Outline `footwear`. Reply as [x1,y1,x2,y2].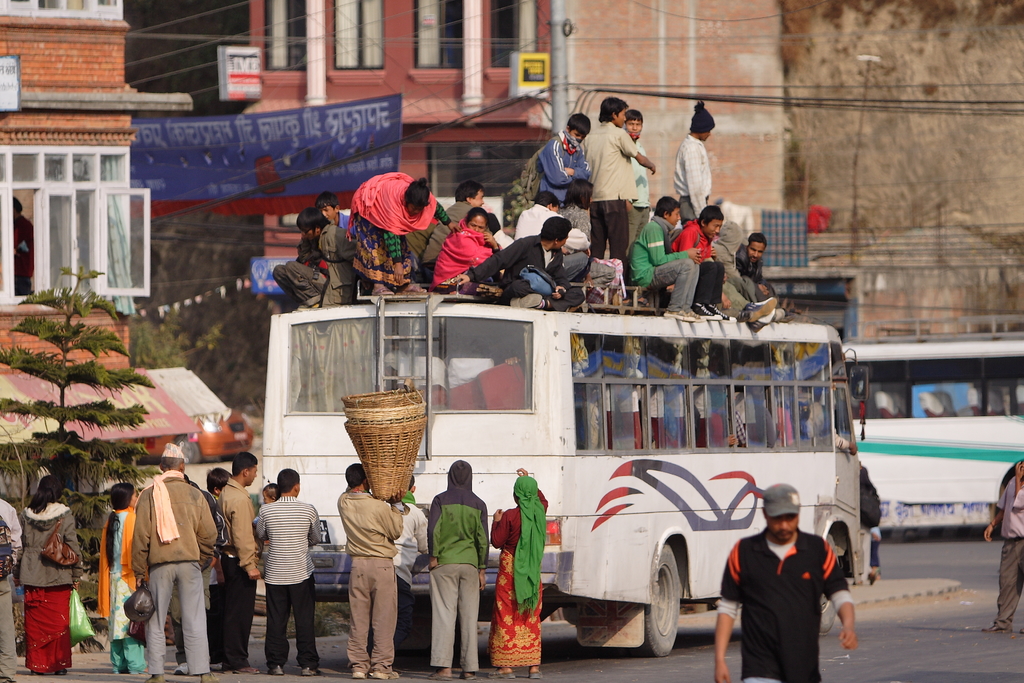
[350,672,367,680].
